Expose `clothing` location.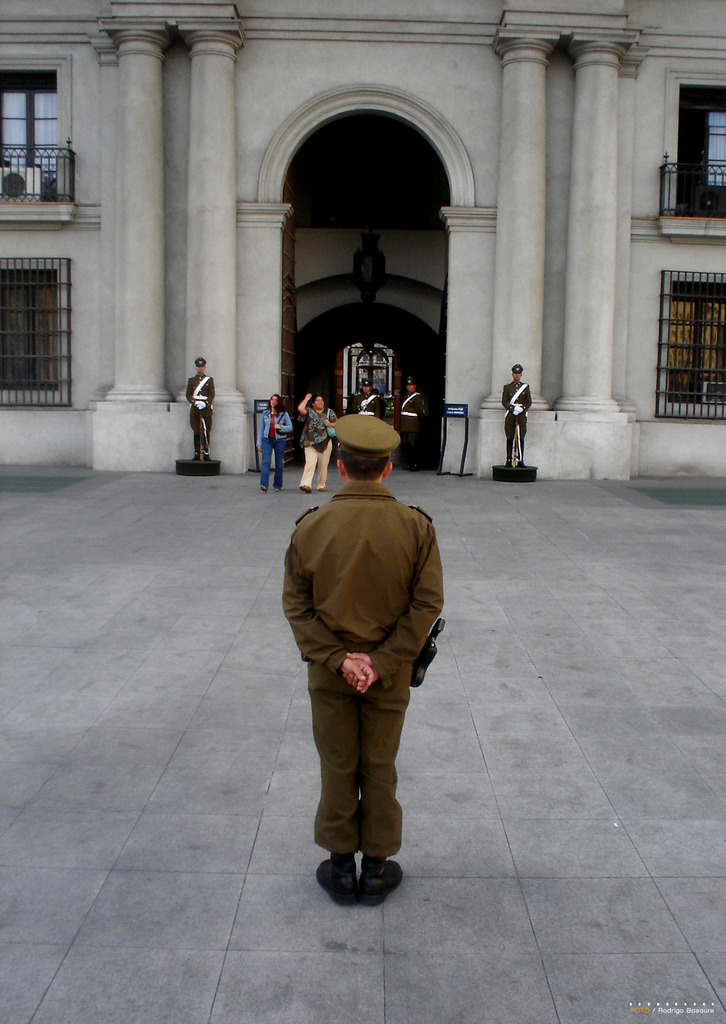
Exposed at box(276, 451, 450, 831).
